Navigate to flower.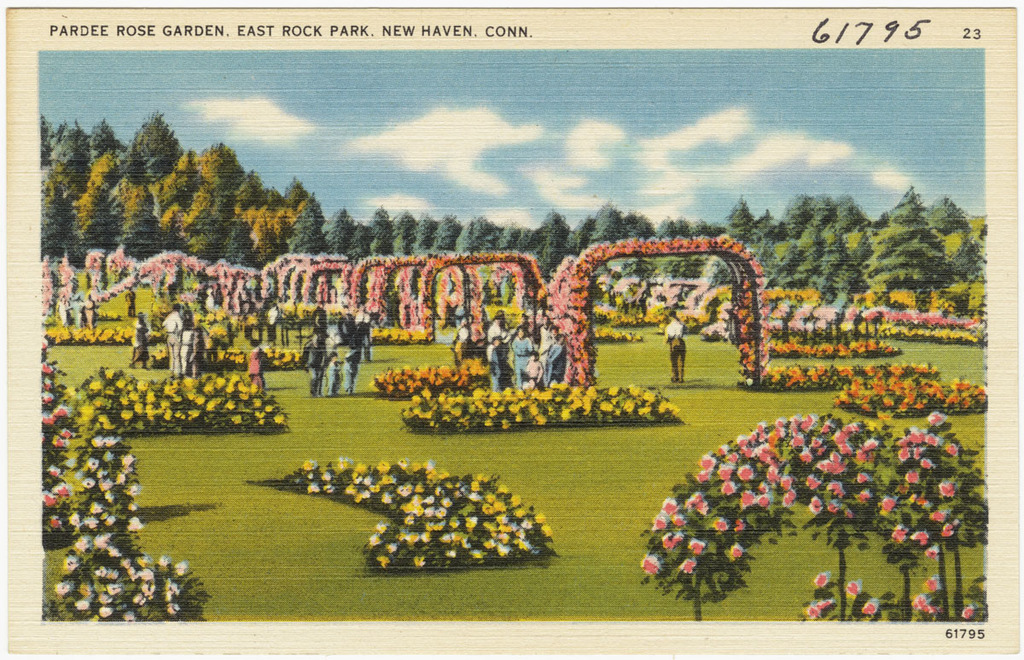
Navigation target: rect(802, 606, 818, 616).
